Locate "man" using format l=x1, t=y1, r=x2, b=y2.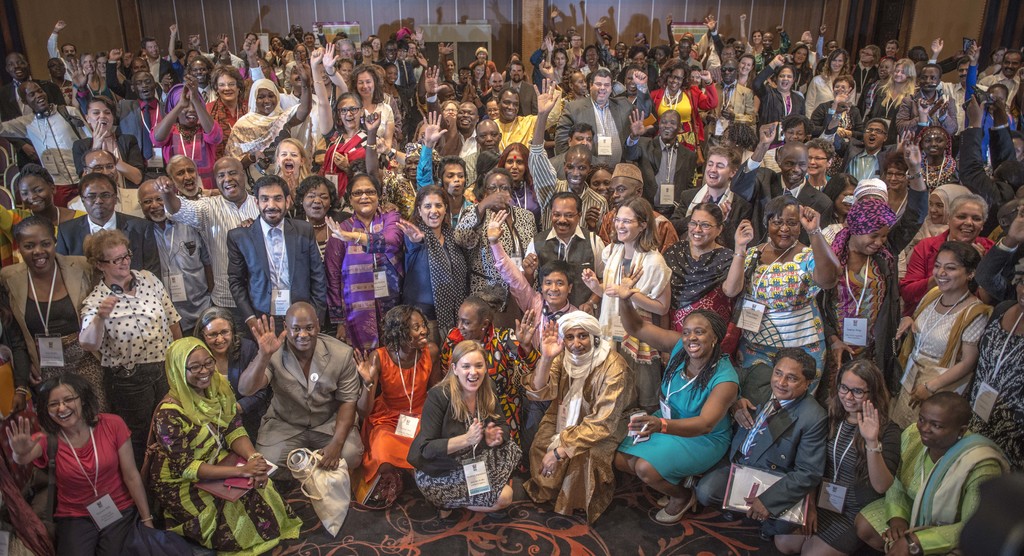
l=230, t=303, r=365, b=487.
